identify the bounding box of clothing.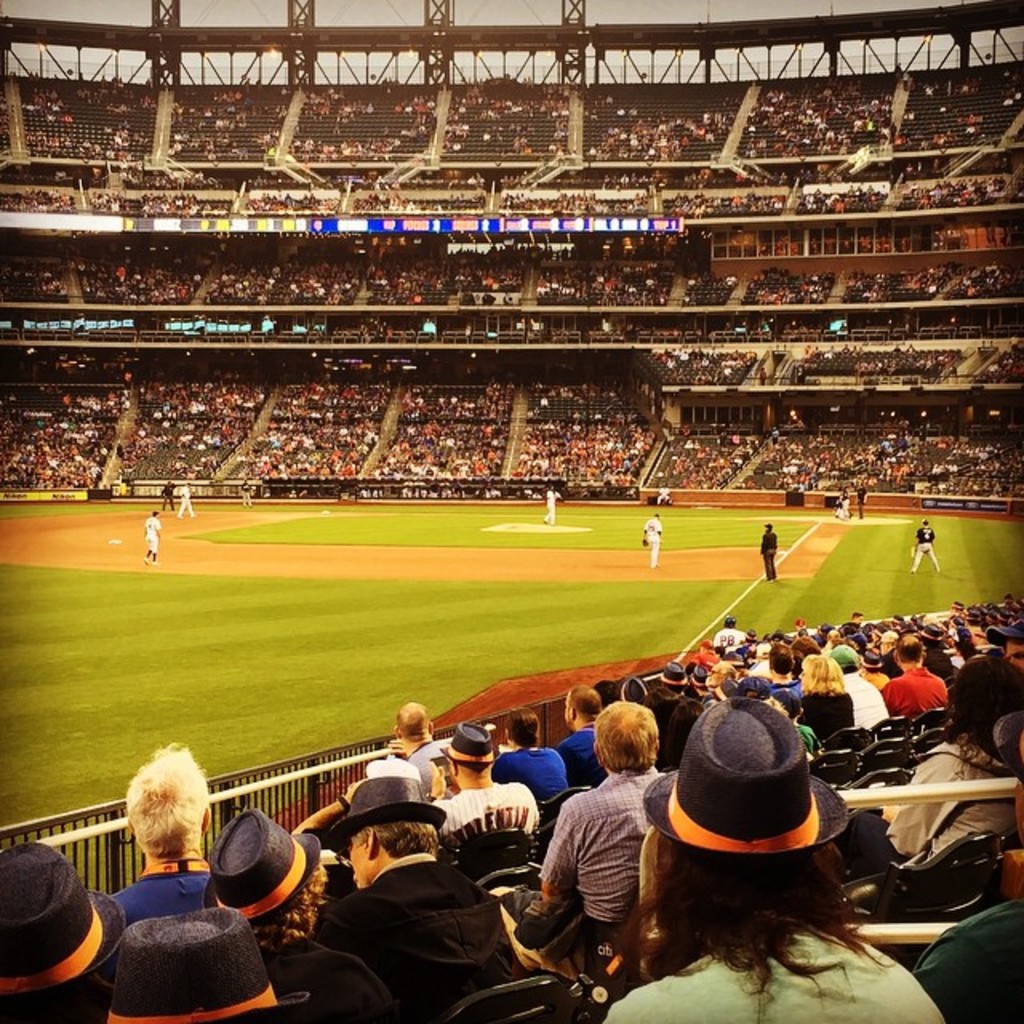
[left=650, top=522, right=659, bottom=563].
